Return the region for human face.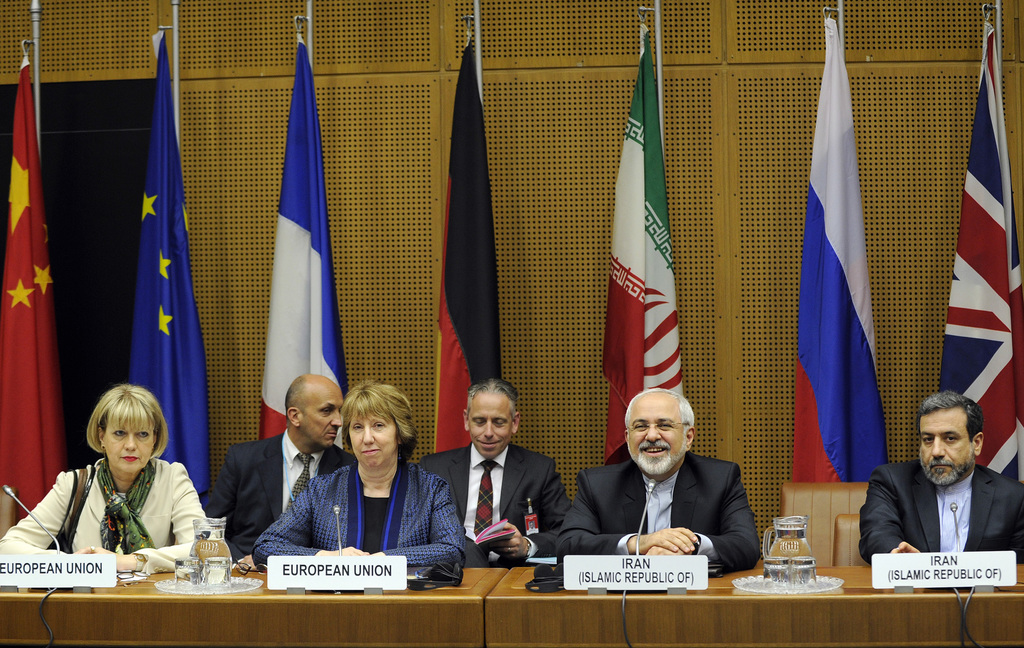
[left=625, top=396, right=689, bottom=471].
